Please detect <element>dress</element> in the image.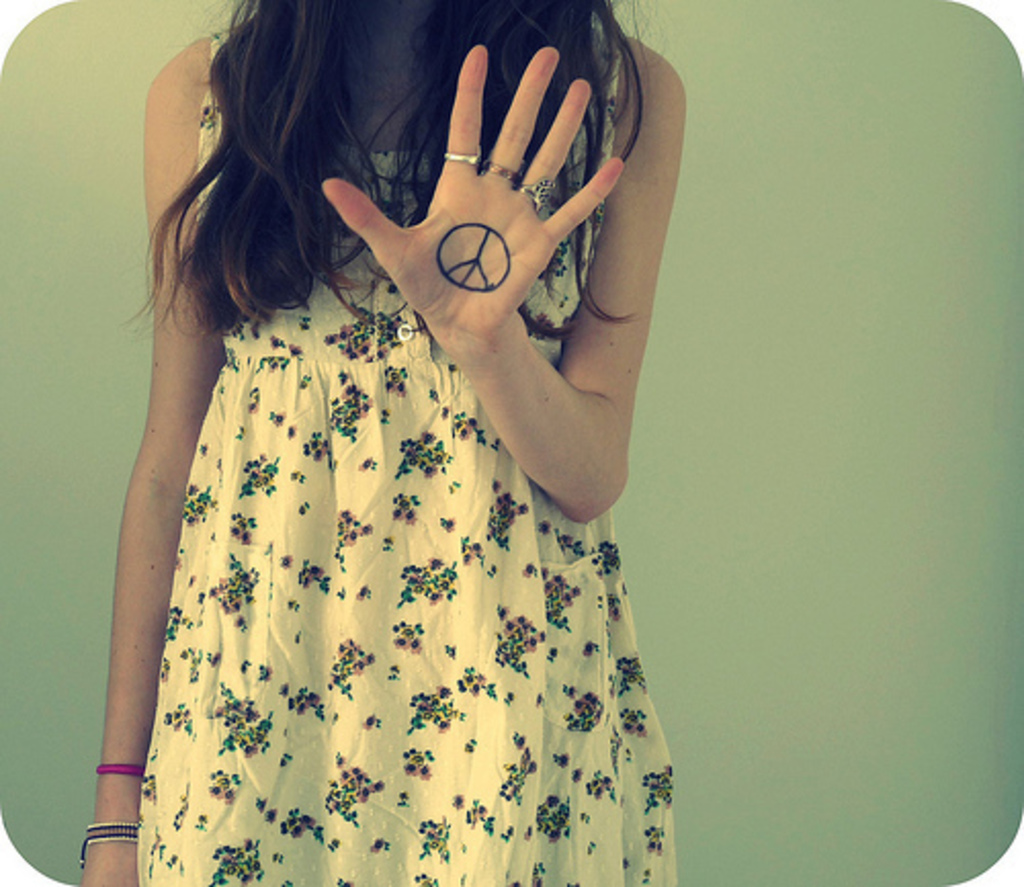
region(131, 23, 692, 885).
